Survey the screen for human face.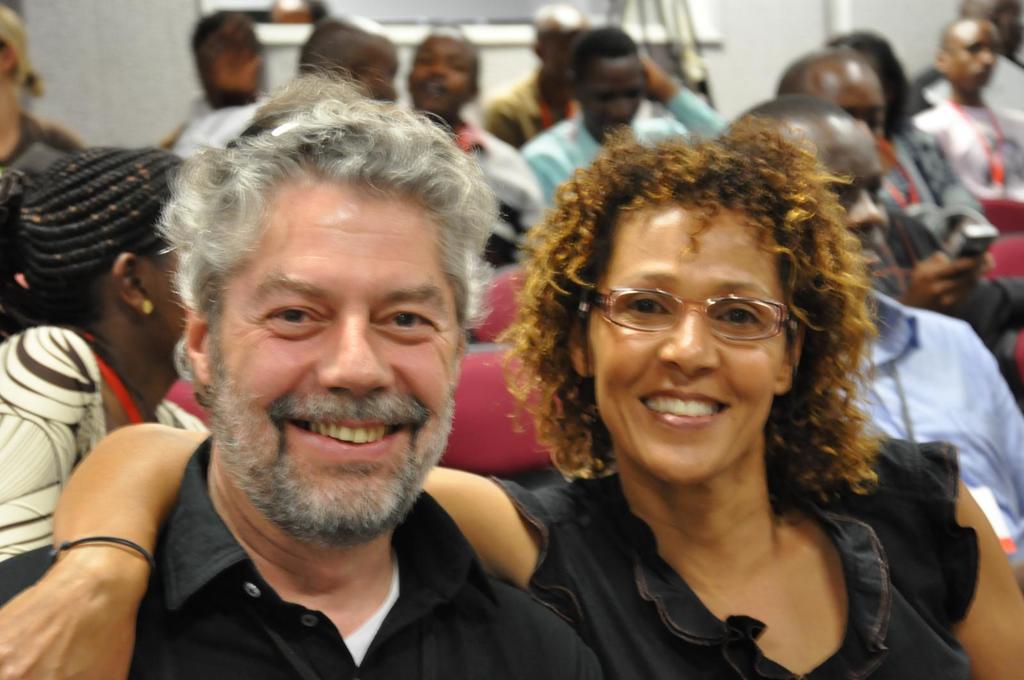
Survey found: bbox(804, 117, 890, 272).
